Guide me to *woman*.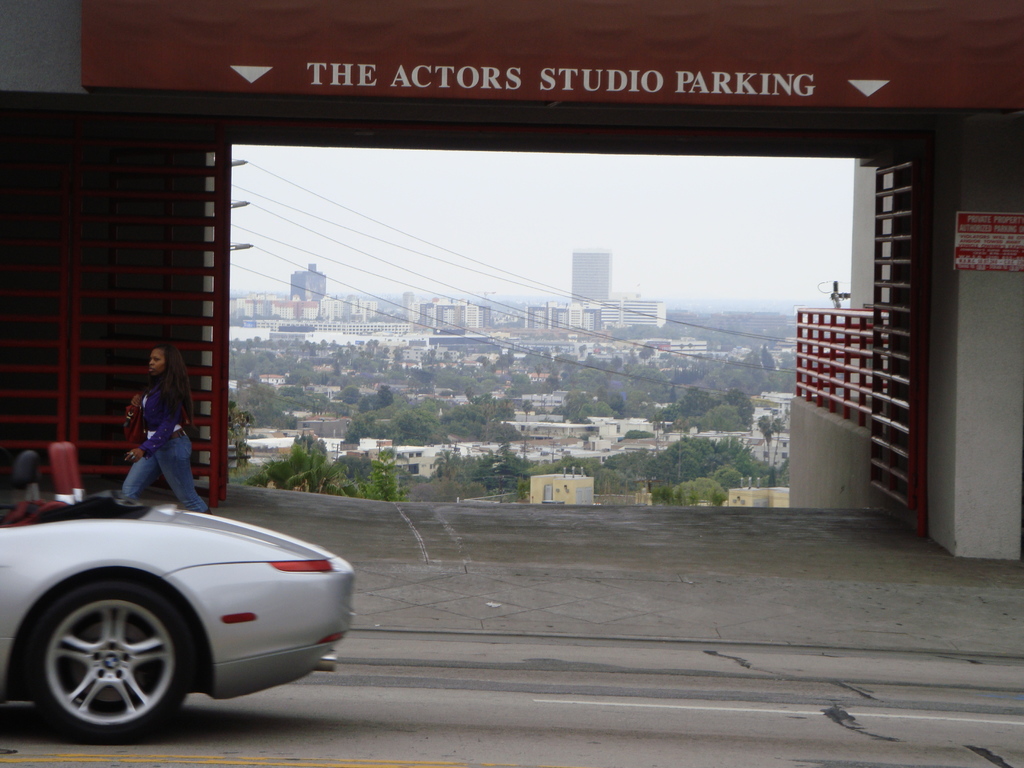
Guidance: locate(95, 348, 206, 525).
